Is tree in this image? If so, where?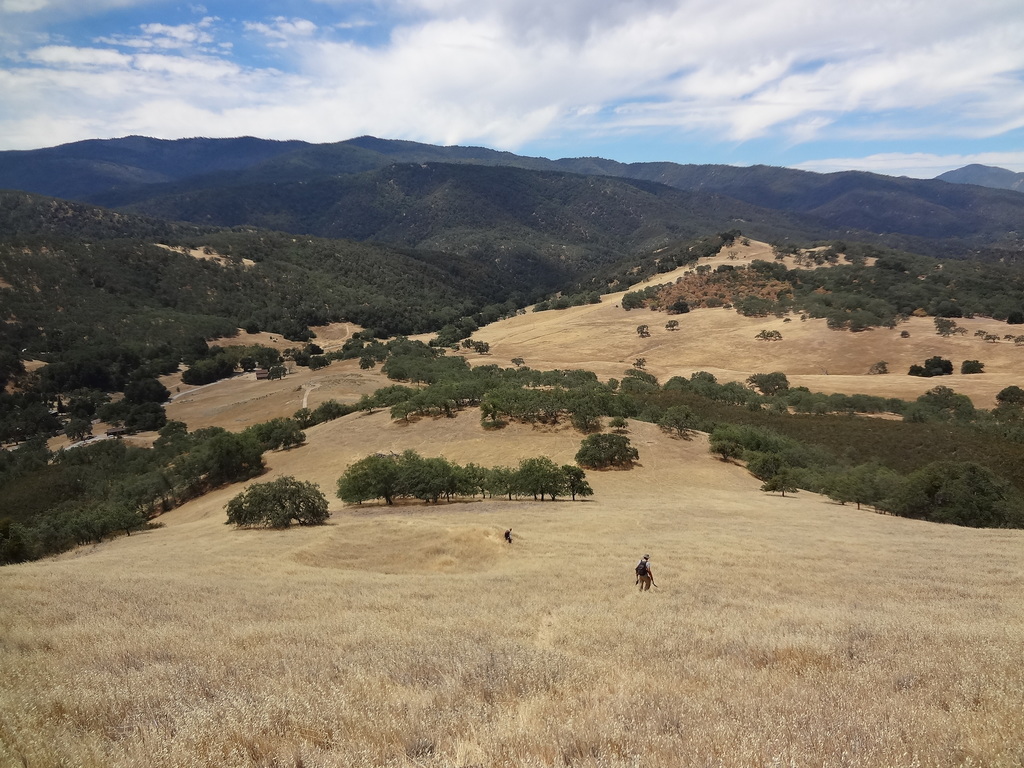
Yes, at box(337, 456, 436, 517).
